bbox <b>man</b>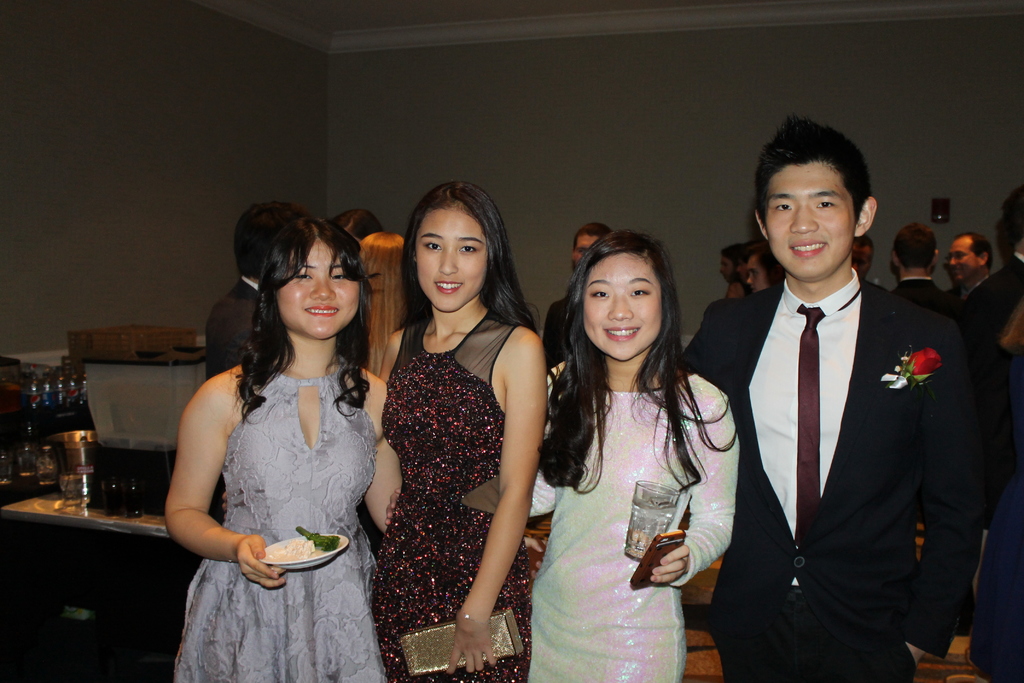
[951,226,994,317]
